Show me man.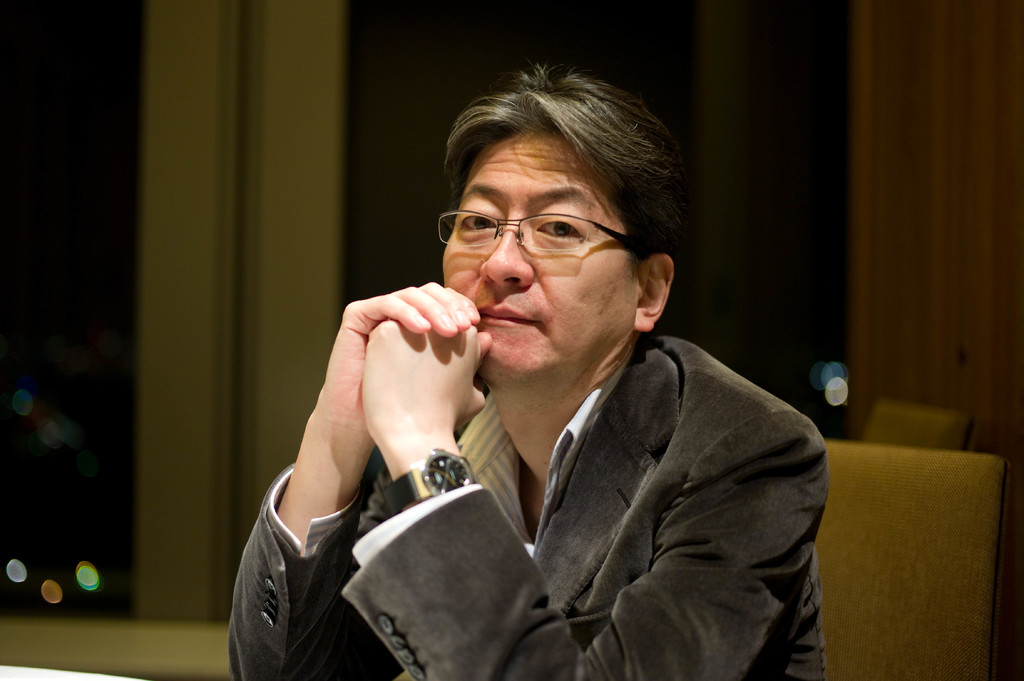
man is here: region(223, 64, 834, 680).
